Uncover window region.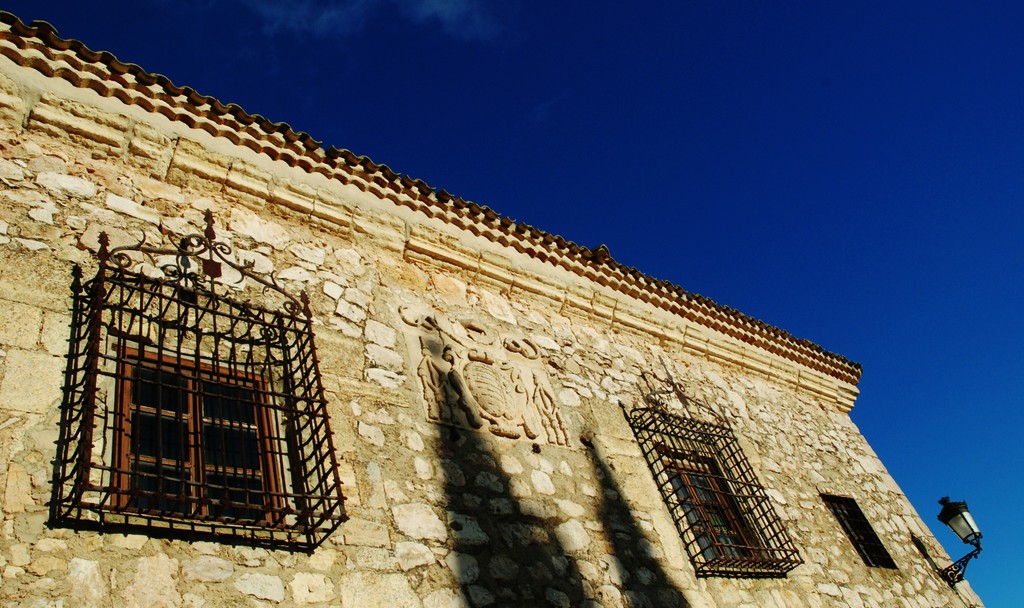
Uncovered: (x1=109, y1=321, x2=293, y2=527).
